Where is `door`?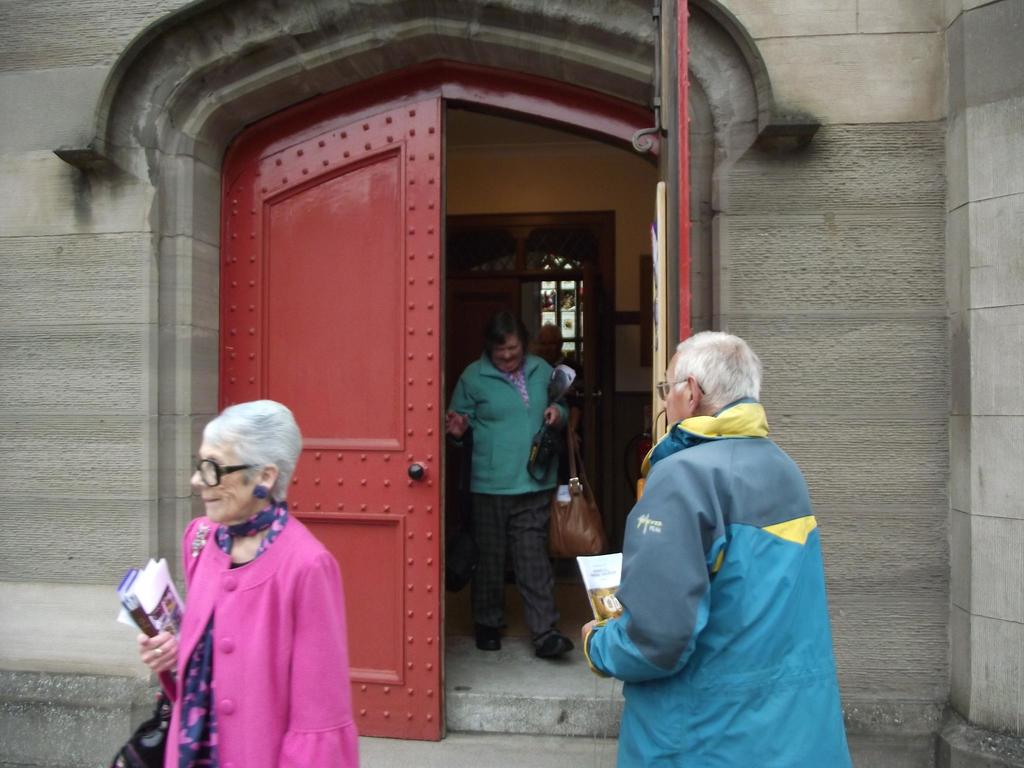
pyautogui.locateOnScreen(225, 0, 756, 736).
